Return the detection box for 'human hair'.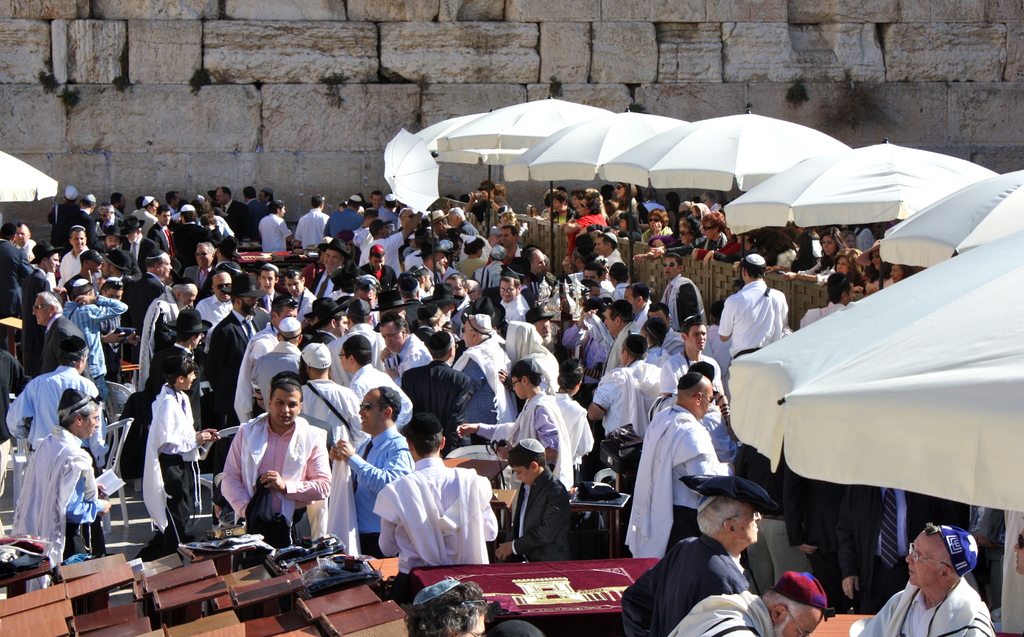
<region>68, 222, 86, 238</region>.
